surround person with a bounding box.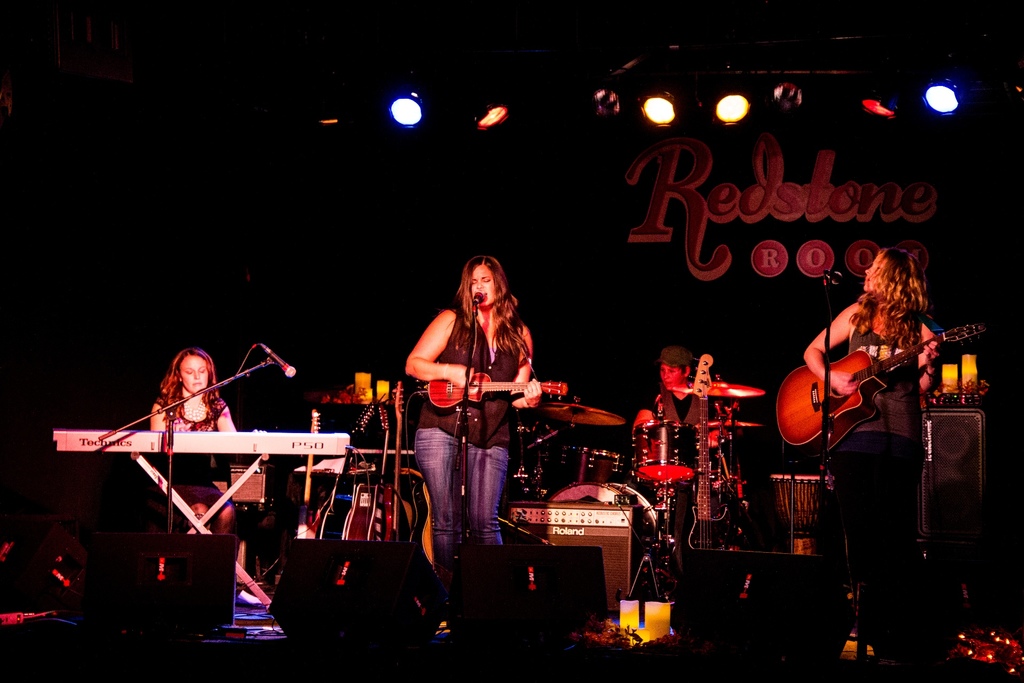
x1=397, y1=253, x2=544, y2=591.
